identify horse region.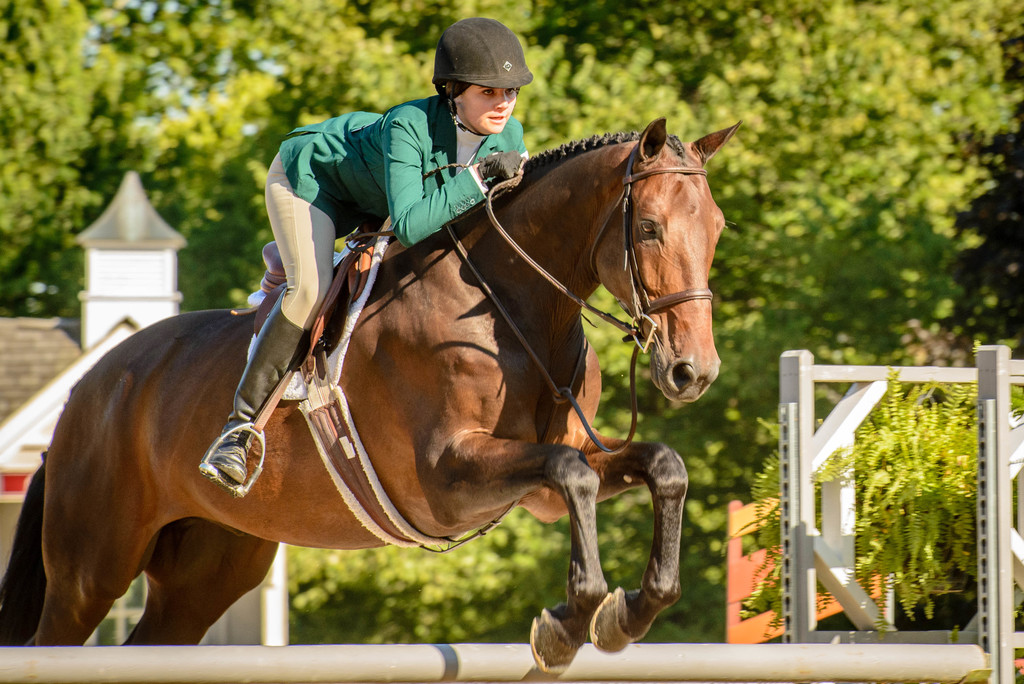
Region: x1=0 y1=118 x2=745 y2=672.
